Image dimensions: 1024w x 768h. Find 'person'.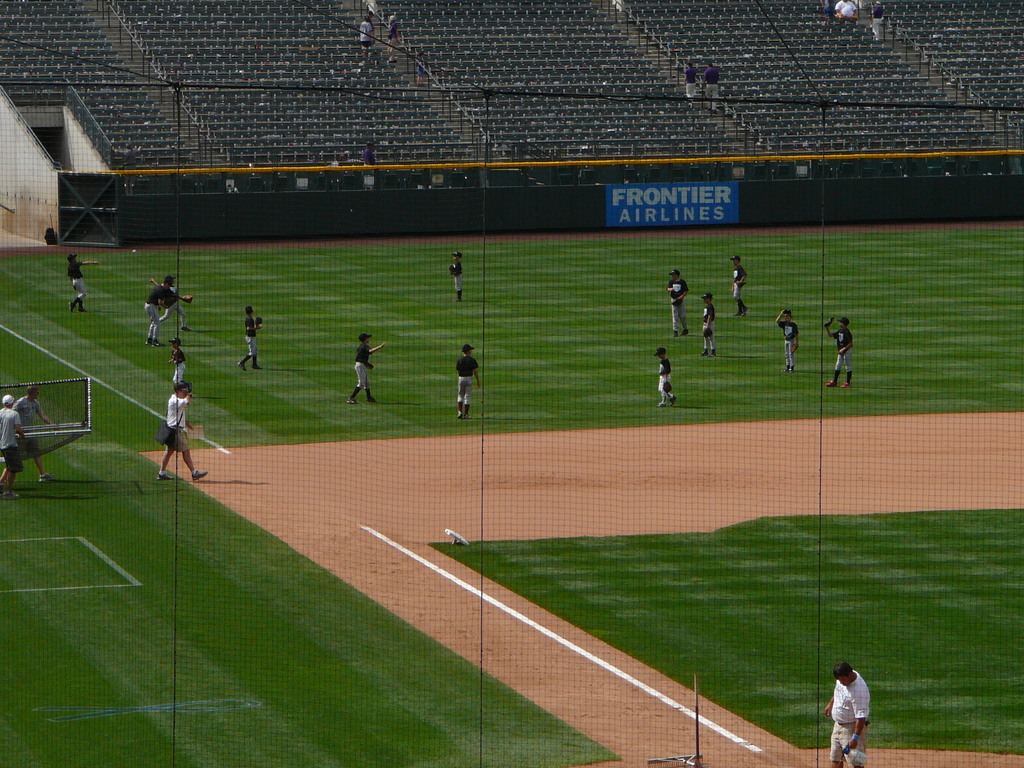
824, 664, 872, 767.
